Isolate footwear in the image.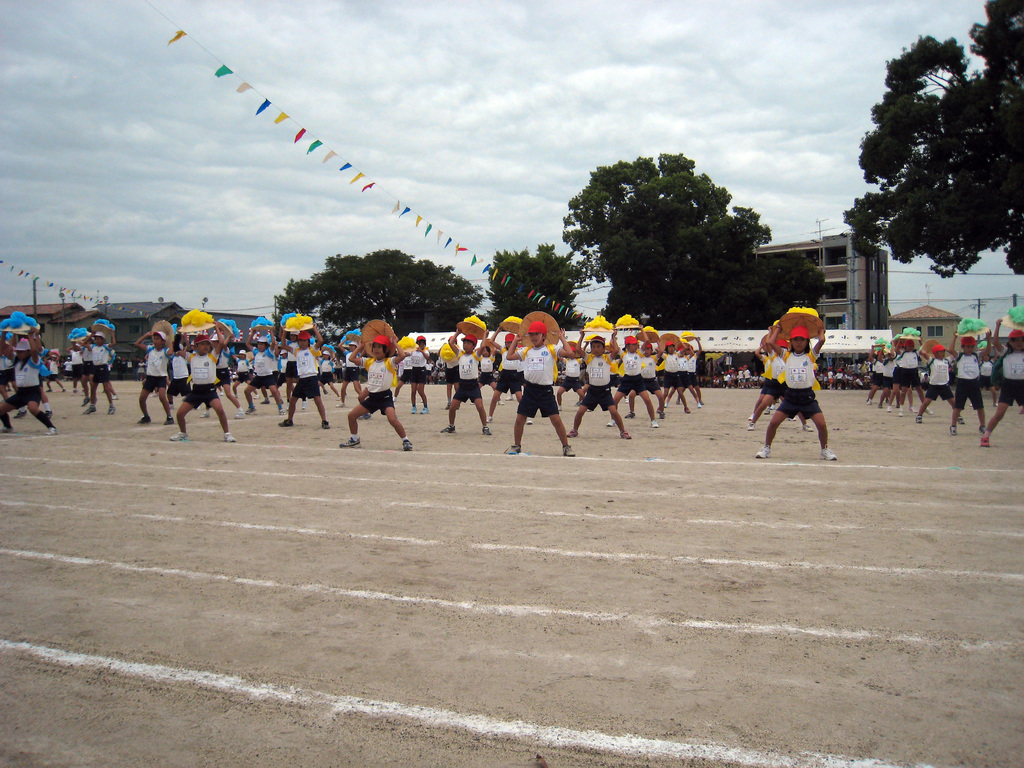
Isolated region: 409,405,419,417.
